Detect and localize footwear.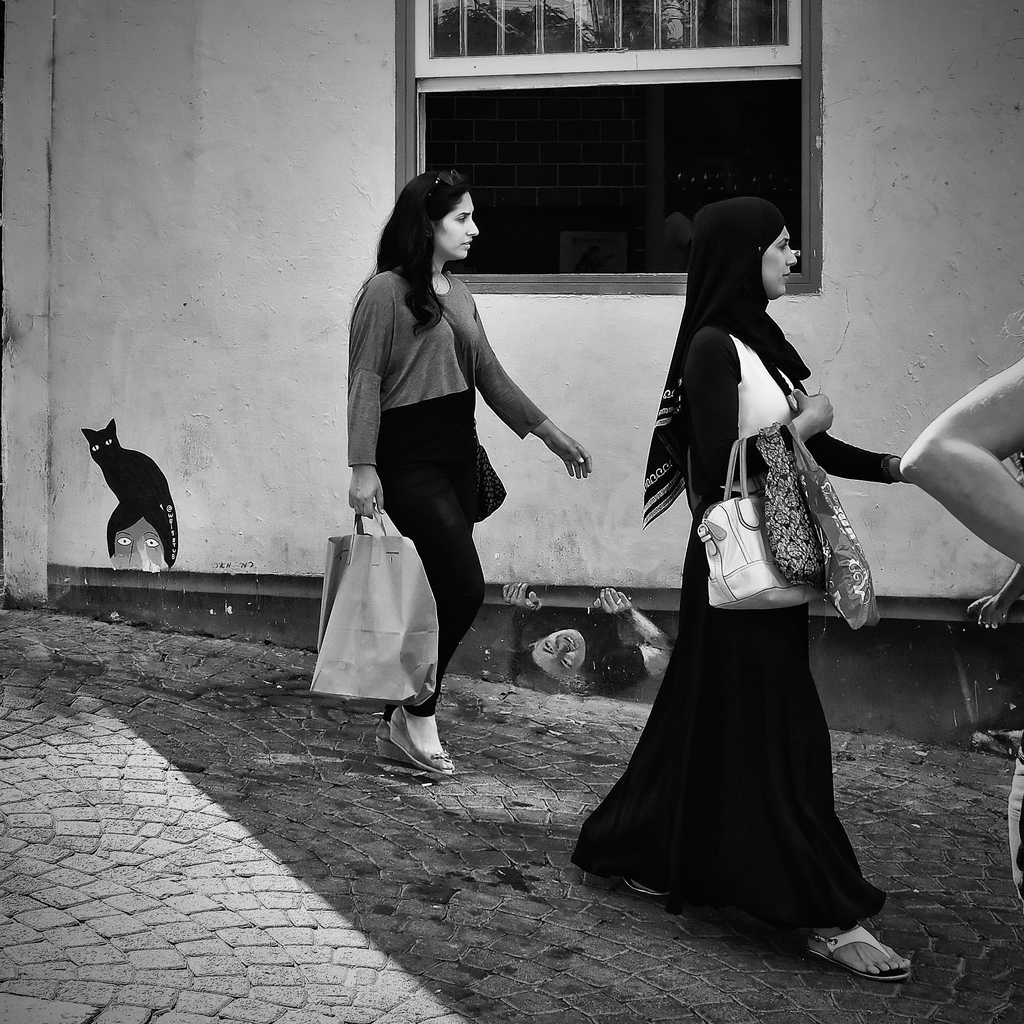
Localized at bbox(388, 697, 454, 777).
